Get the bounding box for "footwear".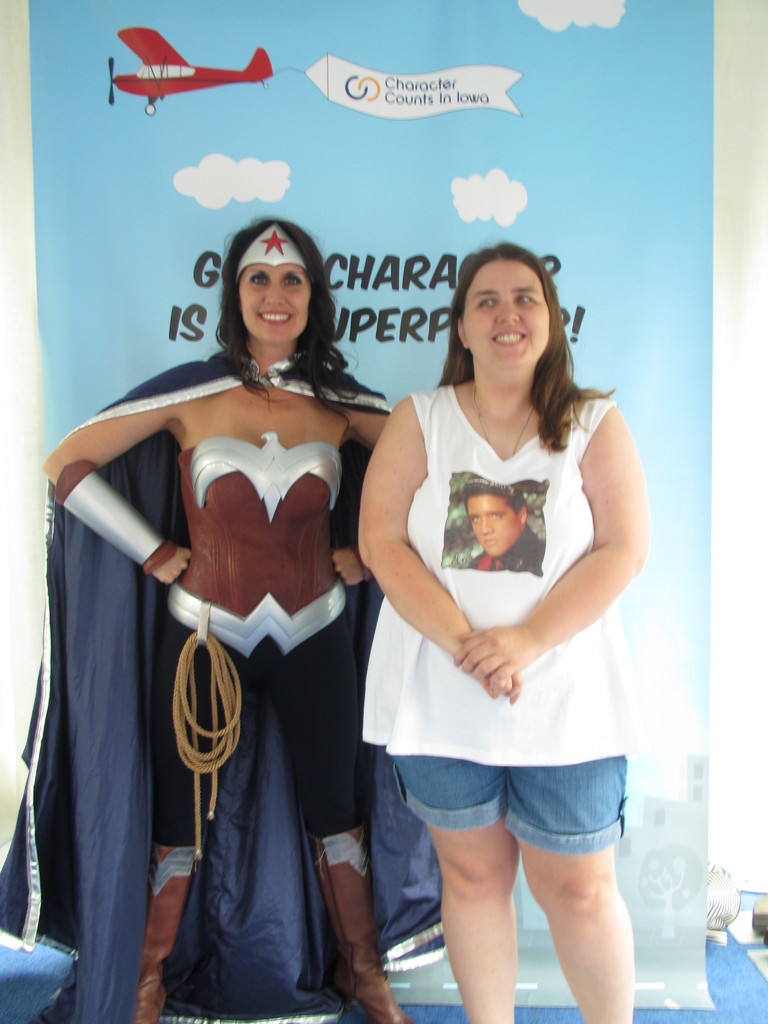
x1=127 y1=839 x2=198 y2=1023.
